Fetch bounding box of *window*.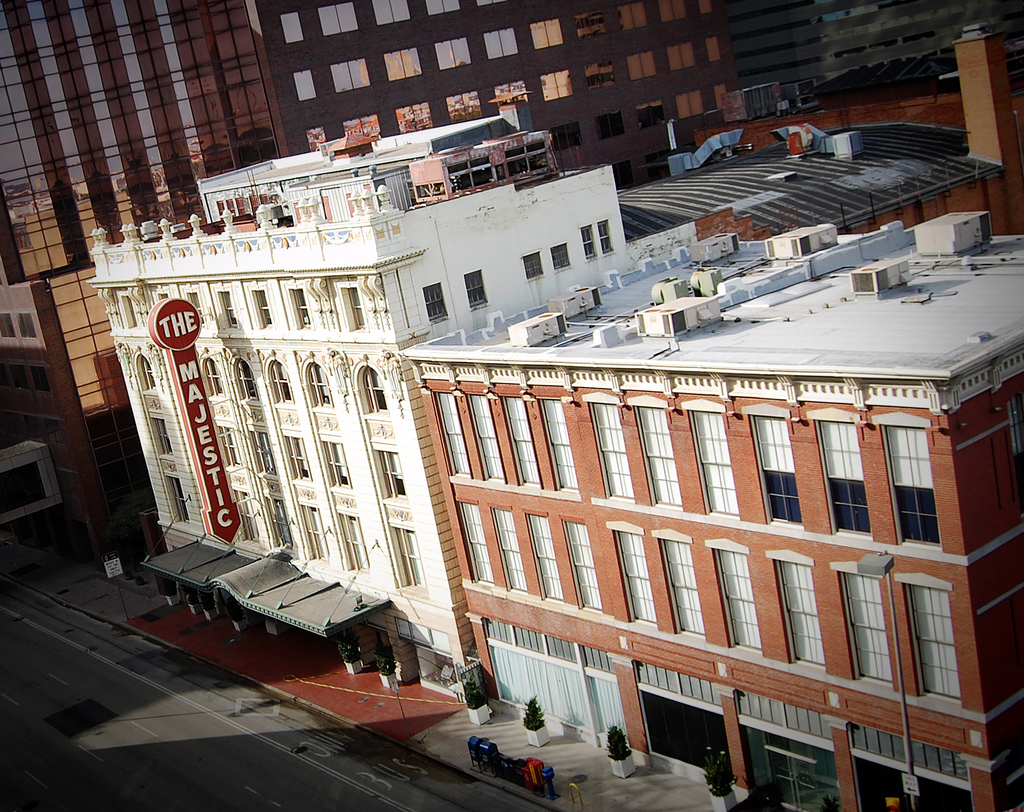
Bbox: locate(464, 393, 508, 481).
